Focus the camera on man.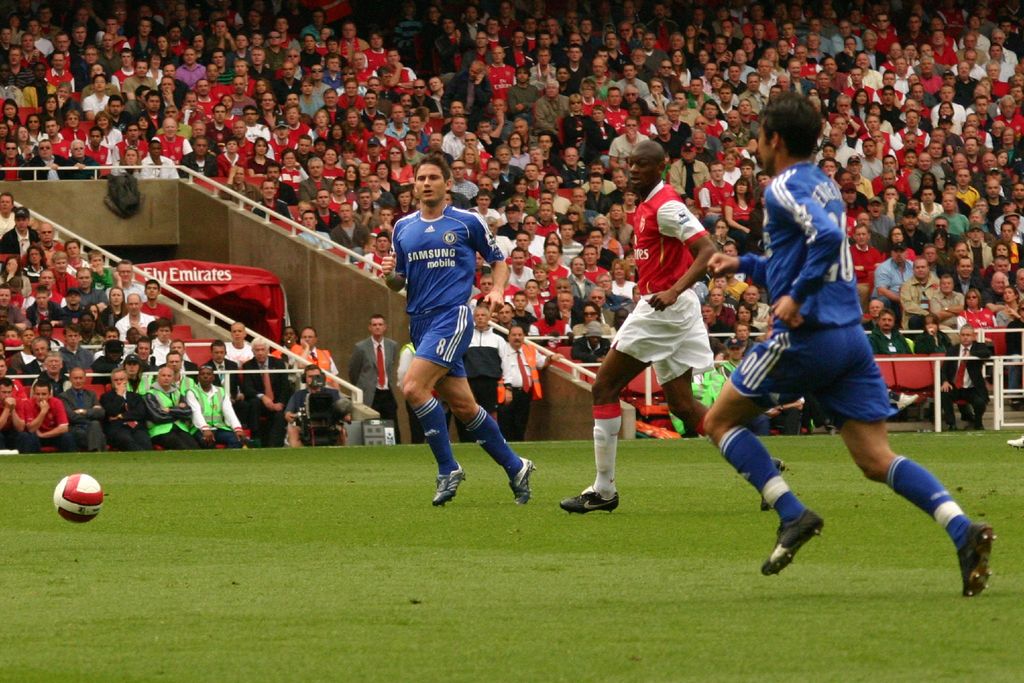
Focus region: <region>481, 13, 513, 45</region>.
